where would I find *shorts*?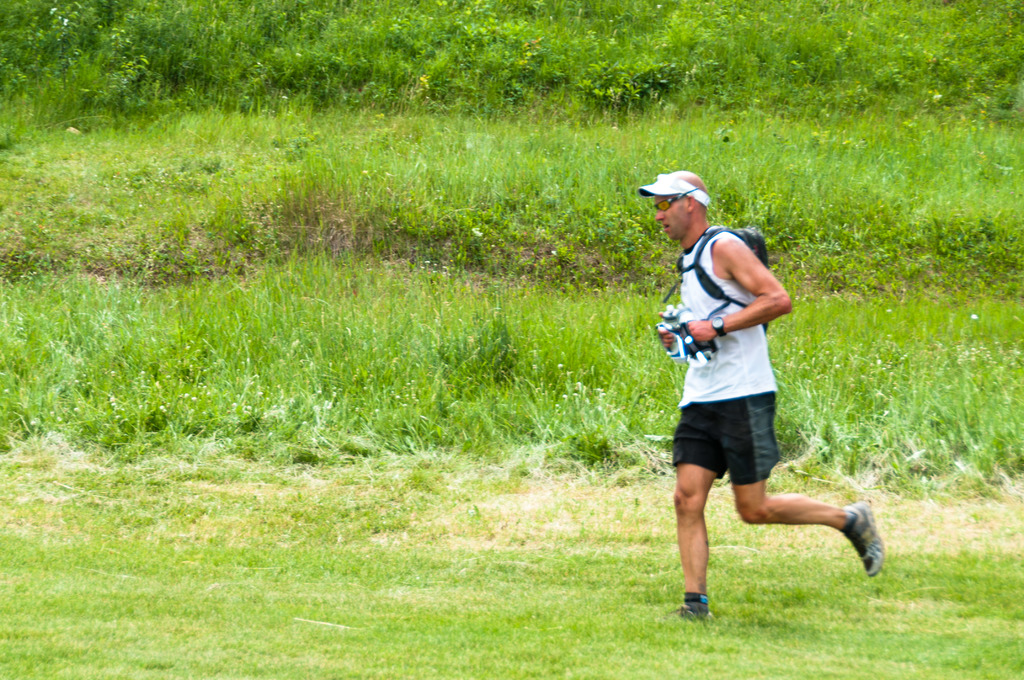
At box(668, 389, 780, 485).
